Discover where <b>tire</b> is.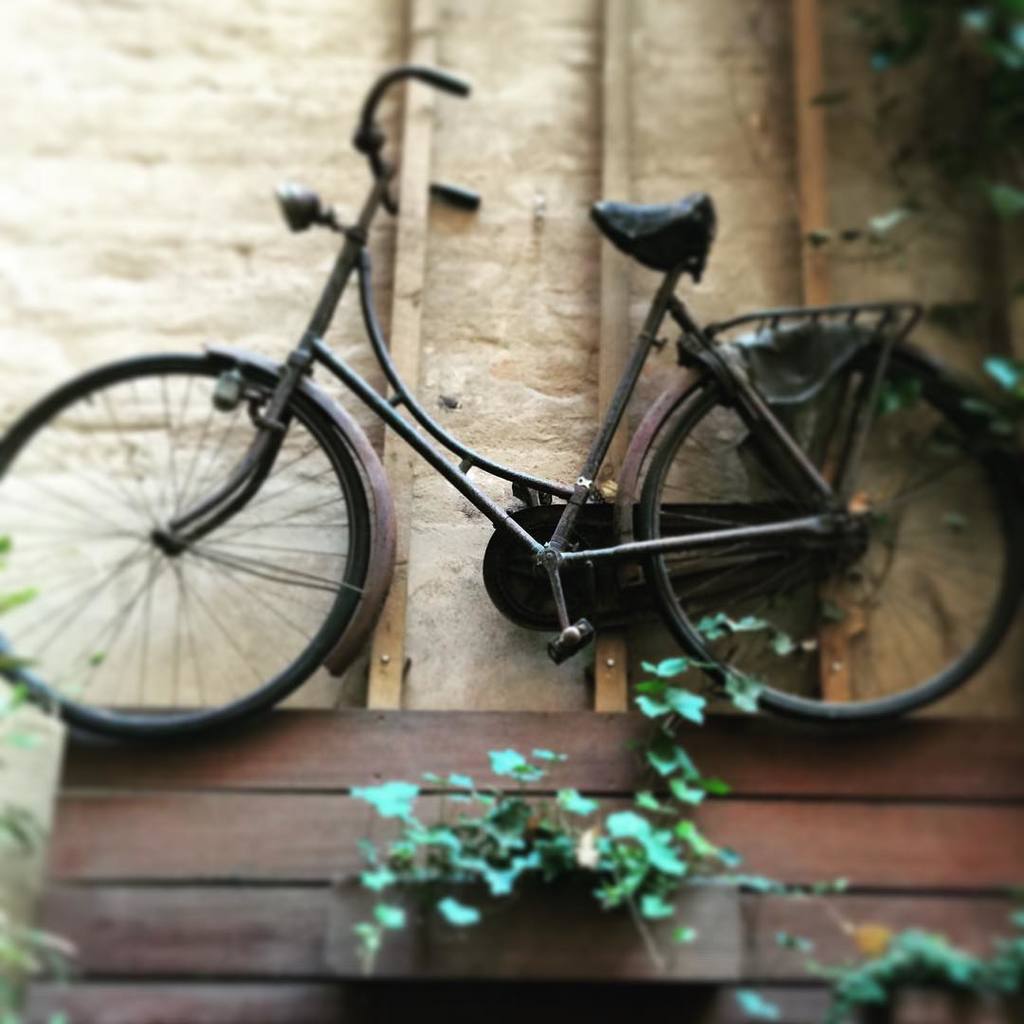
Discovered at box=[0, 357, 373, 753].
